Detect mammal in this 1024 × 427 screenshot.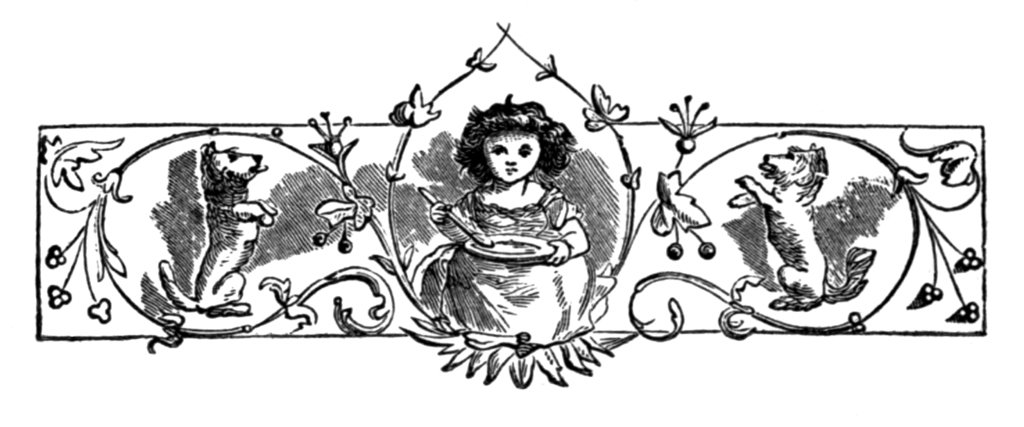
Detection: select_region(719, 143, 872, 313).
